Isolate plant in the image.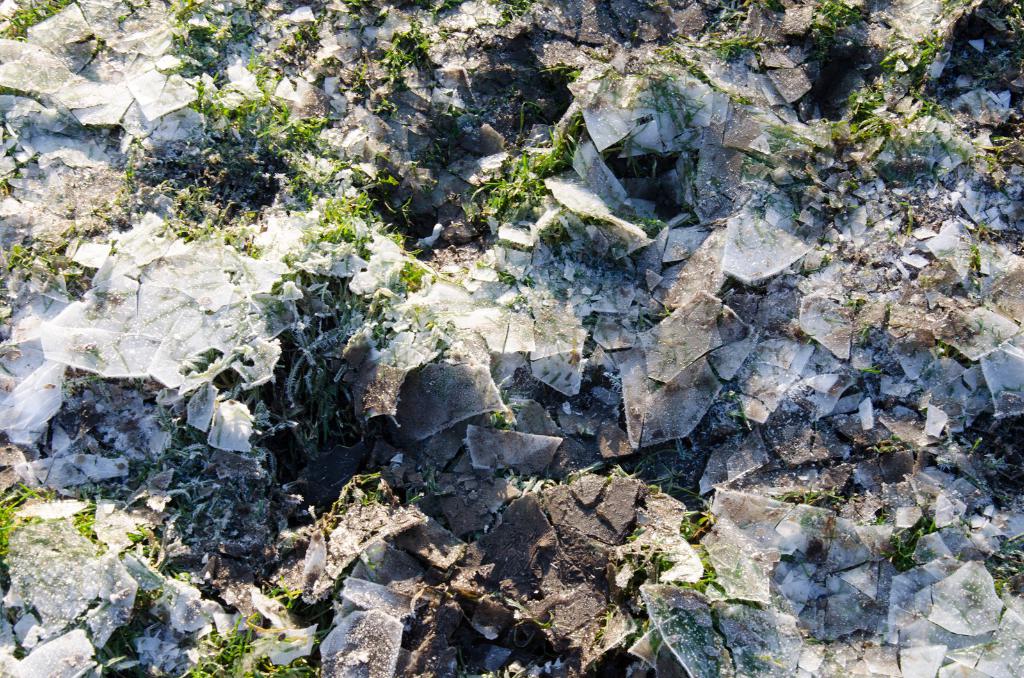
Isolated region: <bbox>276, 11, 329, 74</bbox>.
